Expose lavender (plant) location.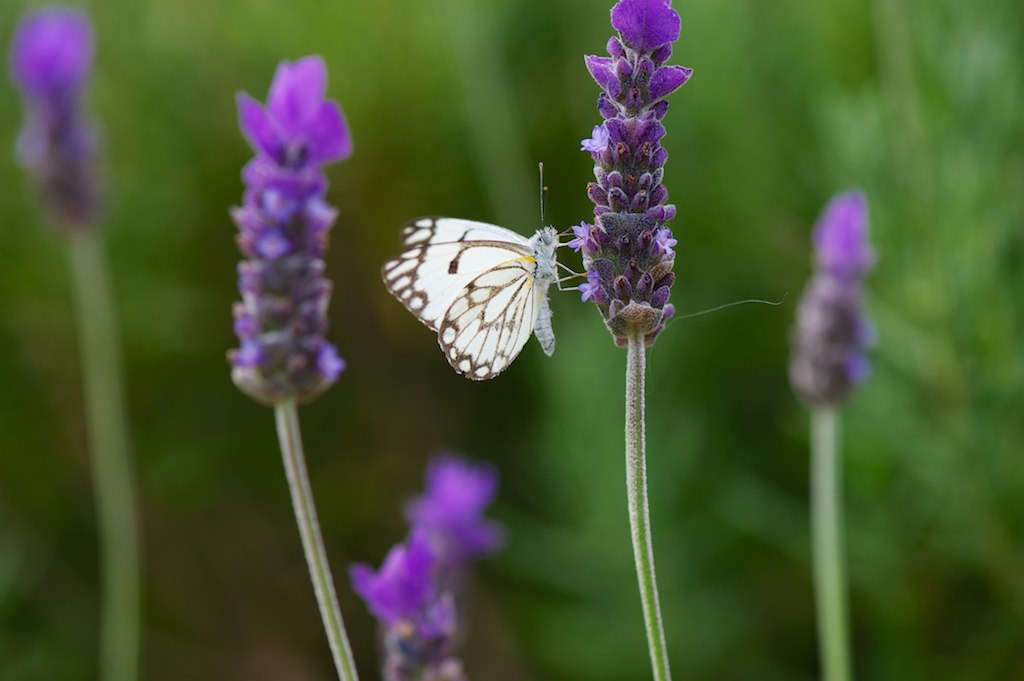
Exposed at box(349, 449, 511, 680).
